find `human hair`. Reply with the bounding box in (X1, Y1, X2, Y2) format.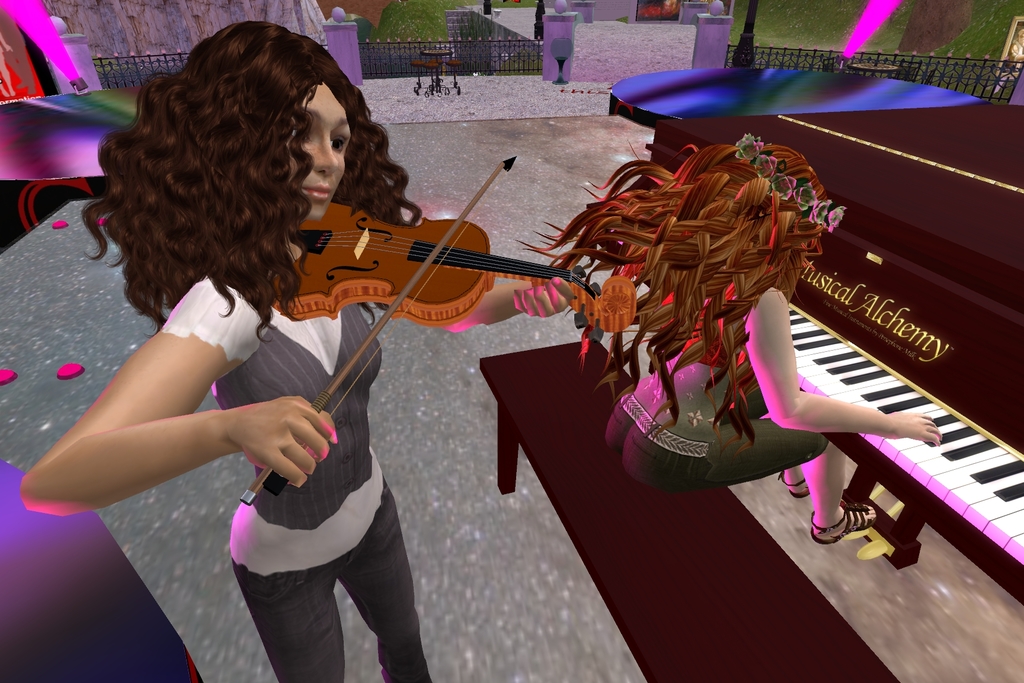
(73, 29, 360, 334).
